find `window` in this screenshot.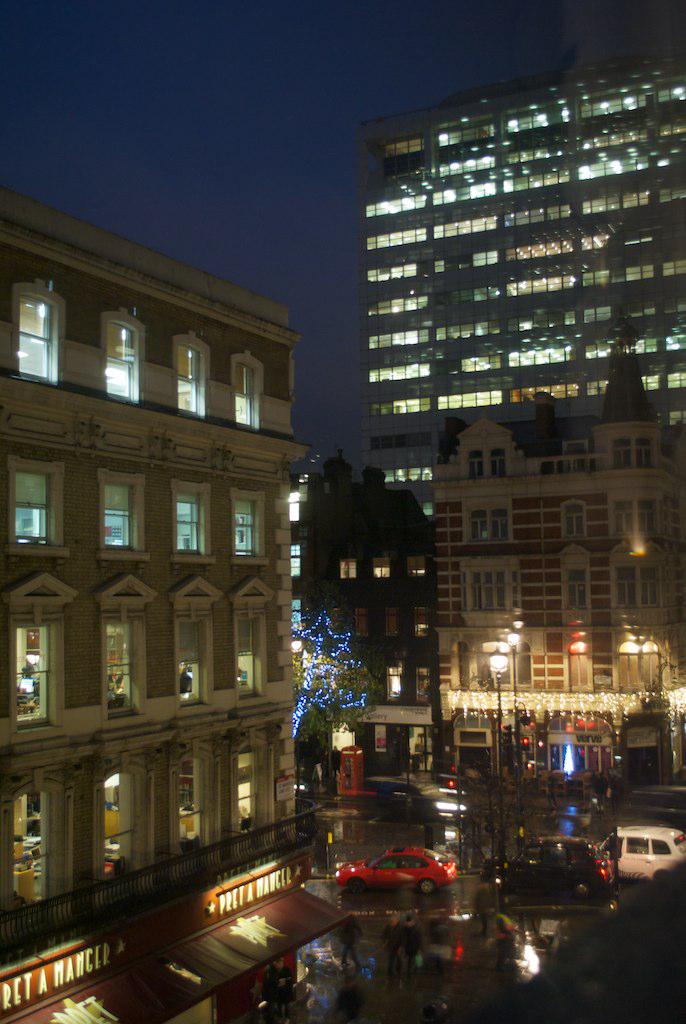
The bounding box for `window` is 604 544 668 615.
